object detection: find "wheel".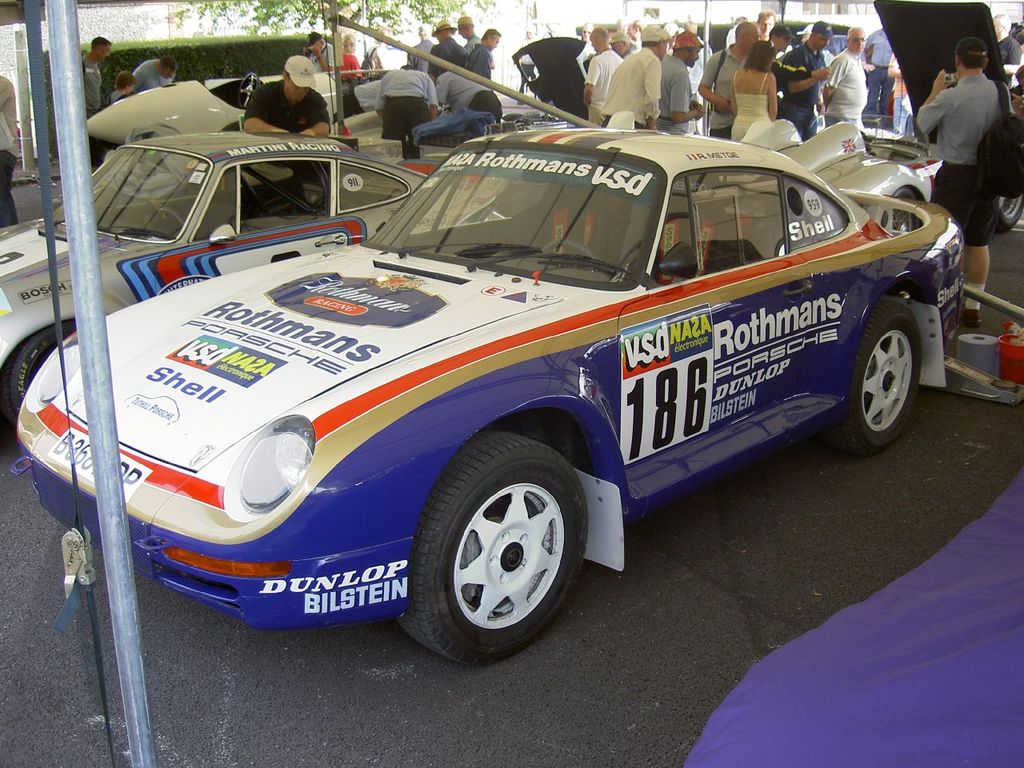
region(402, 433, 587, 667).
